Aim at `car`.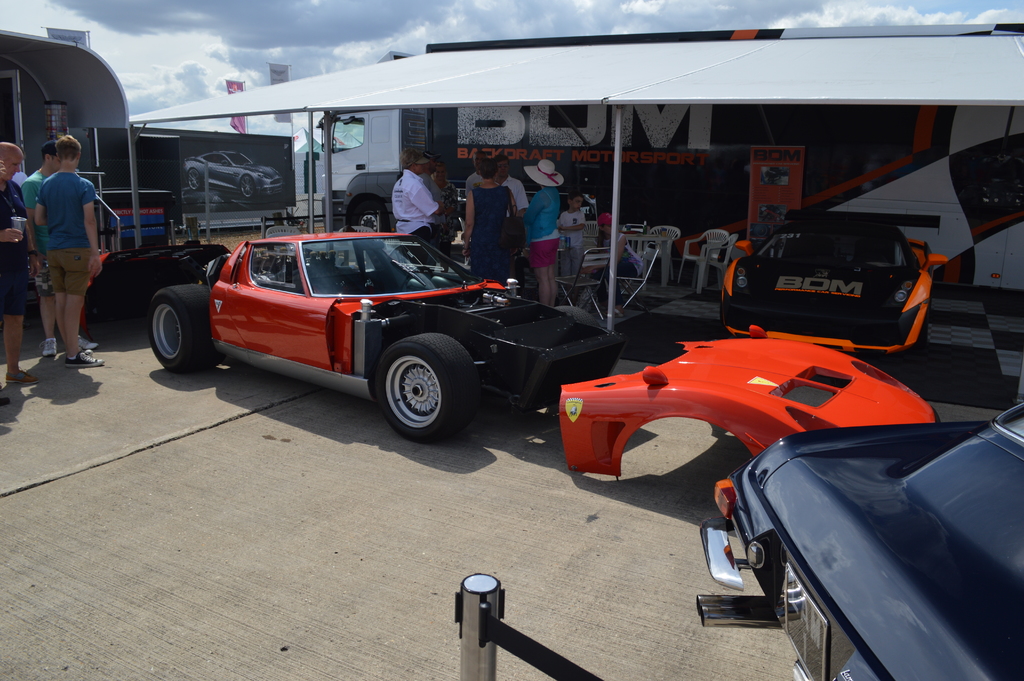
Aimed at BBox(180, 149, 284, 206).
